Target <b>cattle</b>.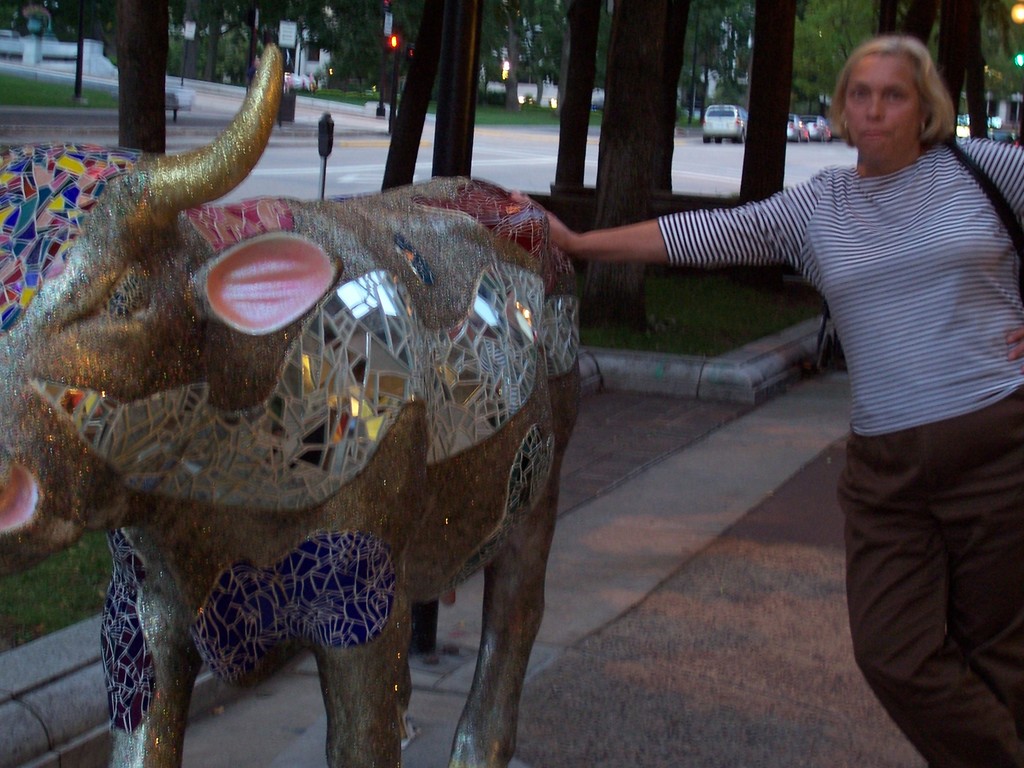
Target region: [x1=52, y1=109, x2=692, y2=767].
